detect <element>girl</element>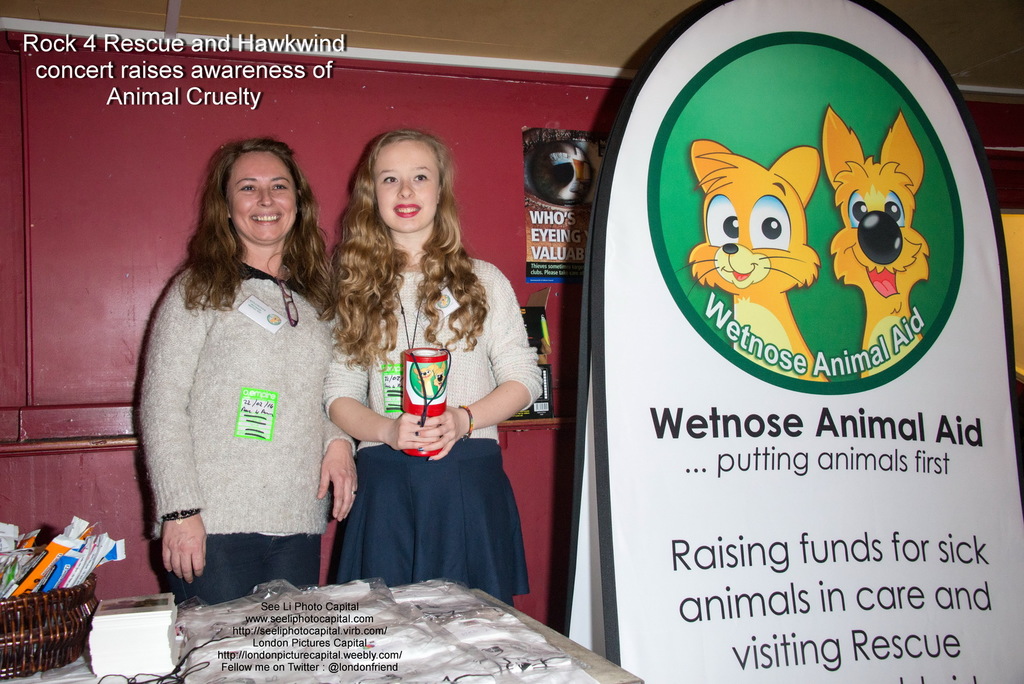
<bbox>324, 129, 544, 607</bbox>
